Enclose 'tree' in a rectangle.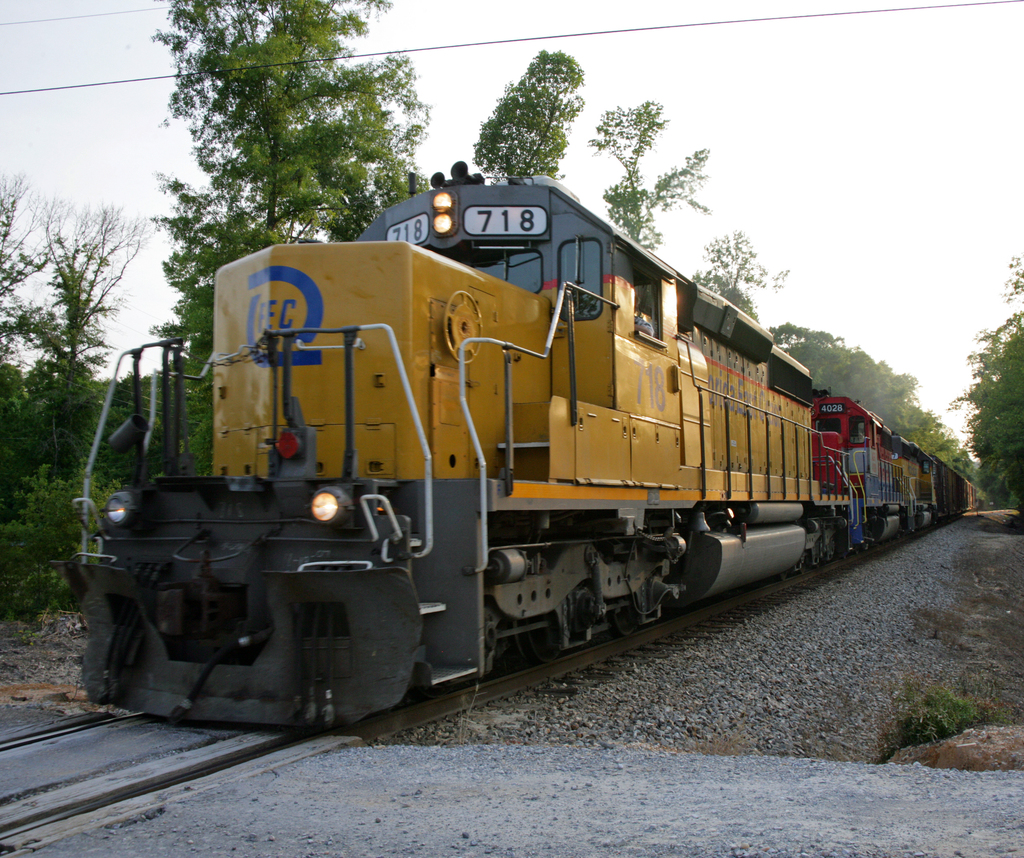
685,227,793,319.
